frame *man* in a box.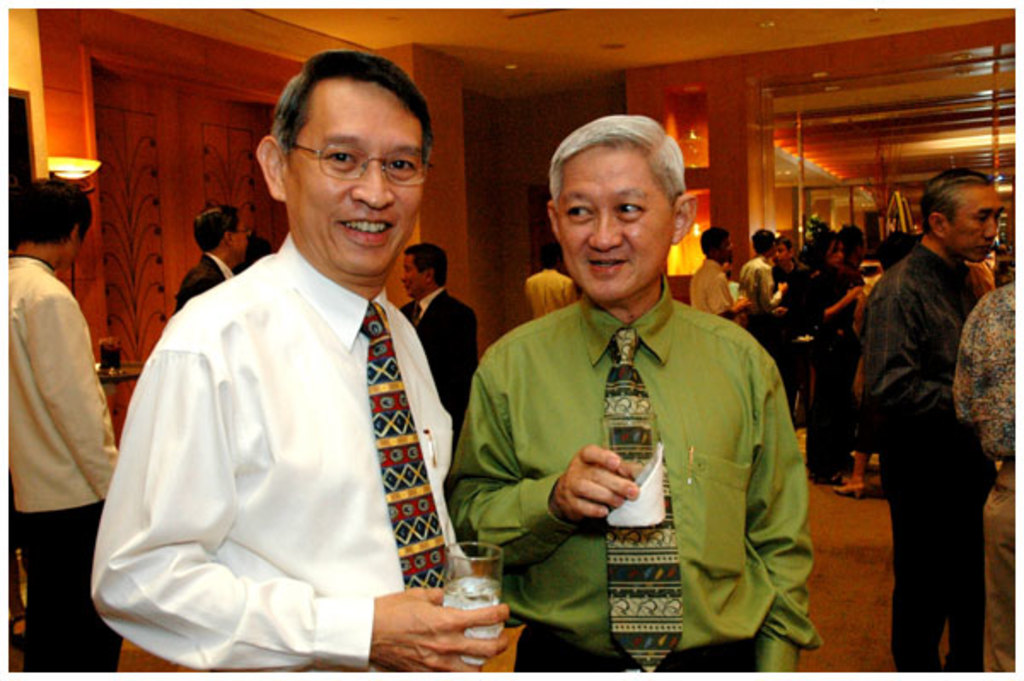
bbox=[179, 203, 247, 312].
